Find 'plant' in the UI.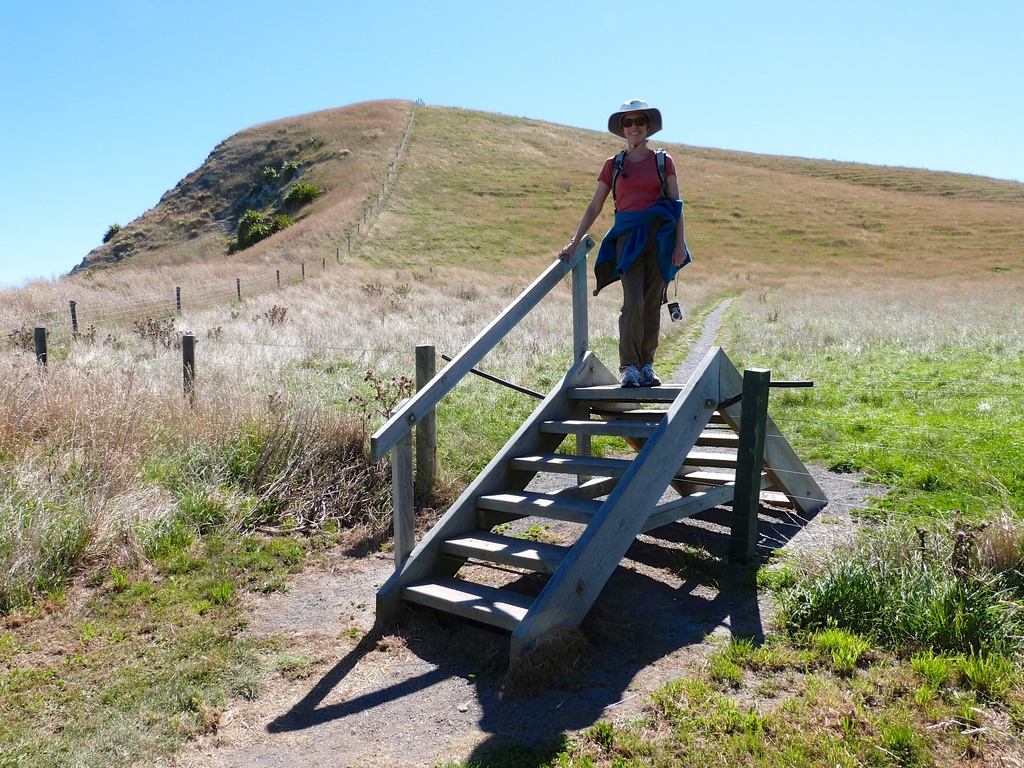
UI element at (x1=97, y1=220, x2=119, y2=248).
